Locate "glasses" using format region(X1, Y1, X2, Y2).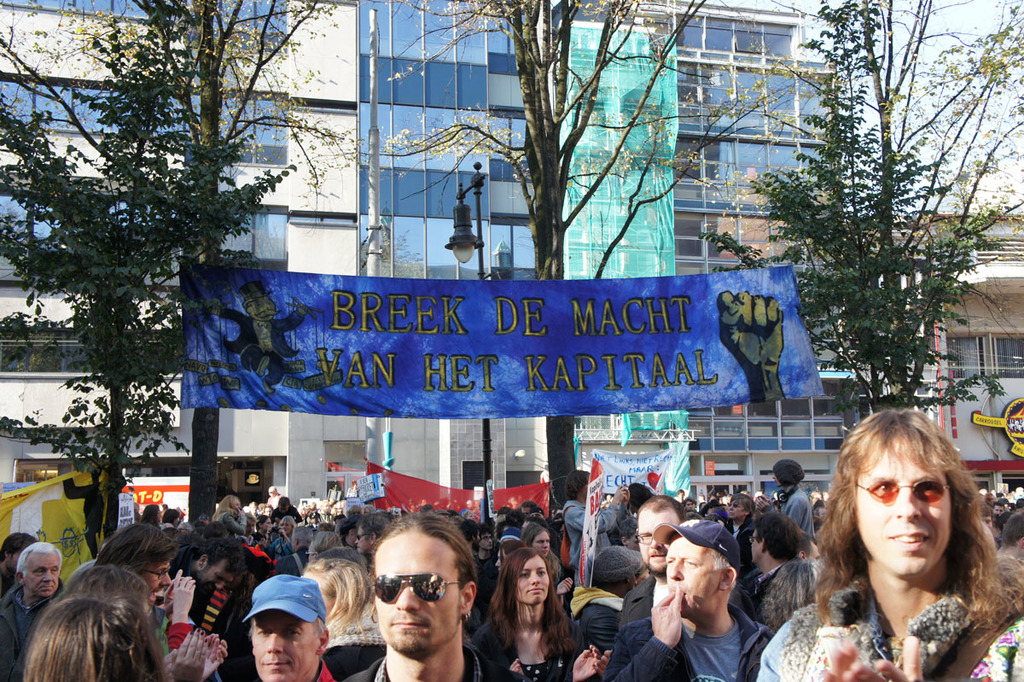
region(141, 568, 173, 580).
